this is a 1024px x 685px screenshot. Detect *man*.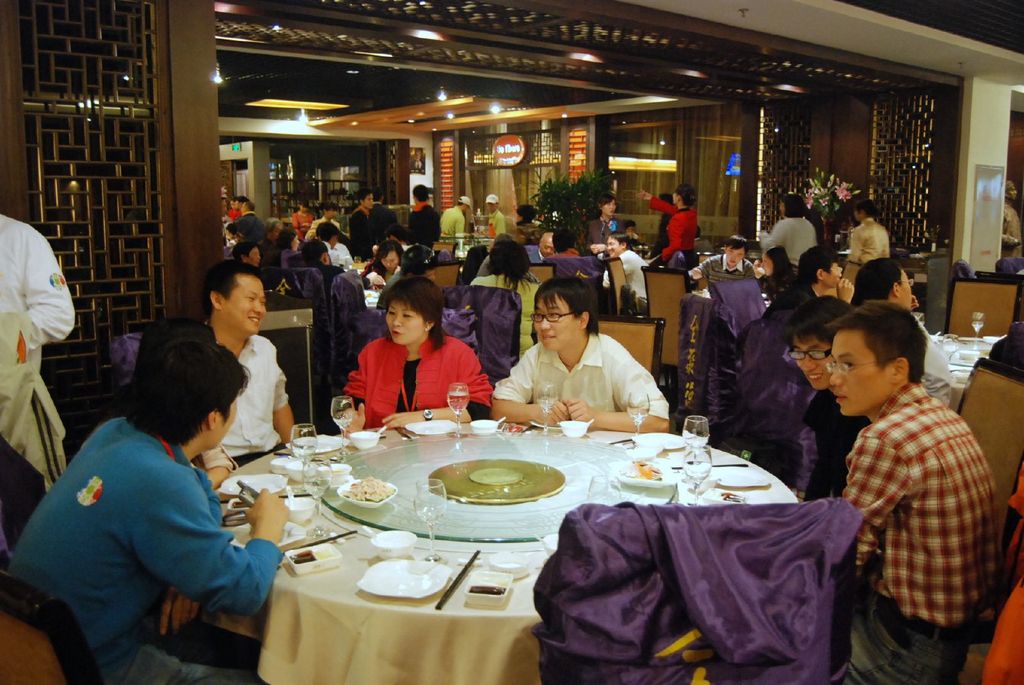
x1=302, y1=240, x2=342, y2=296.
